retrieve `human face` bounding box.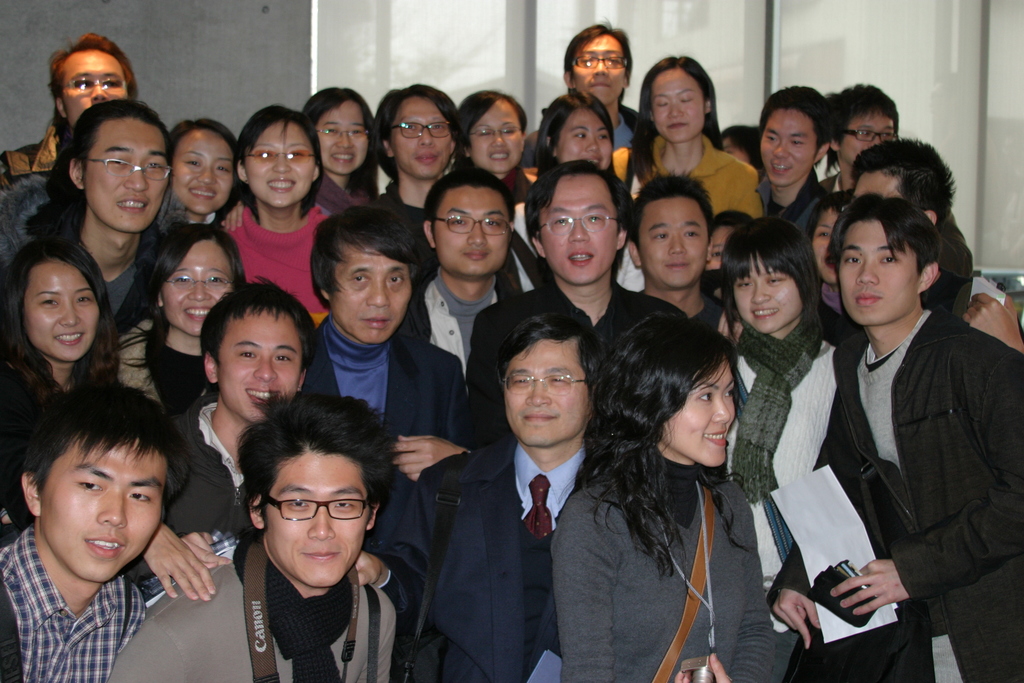
Bounding box: [x1=758, y1=111, x2=813, y2=186].
